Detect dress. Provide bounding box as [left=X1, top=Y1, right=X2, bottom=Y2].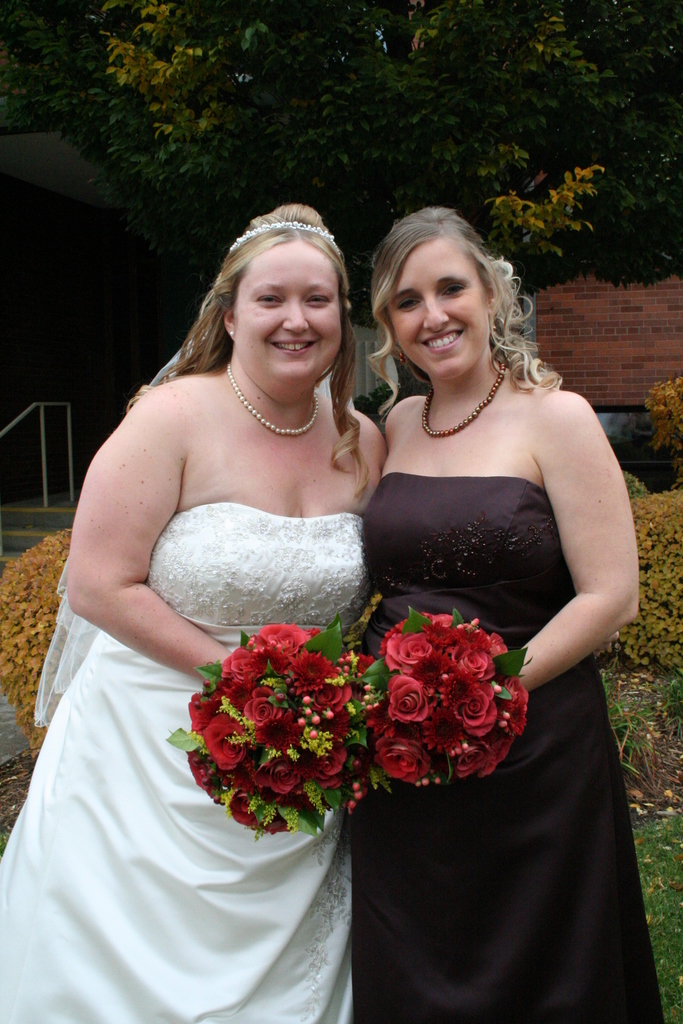
[left=0, top=513, right=374, bottom=1023].
